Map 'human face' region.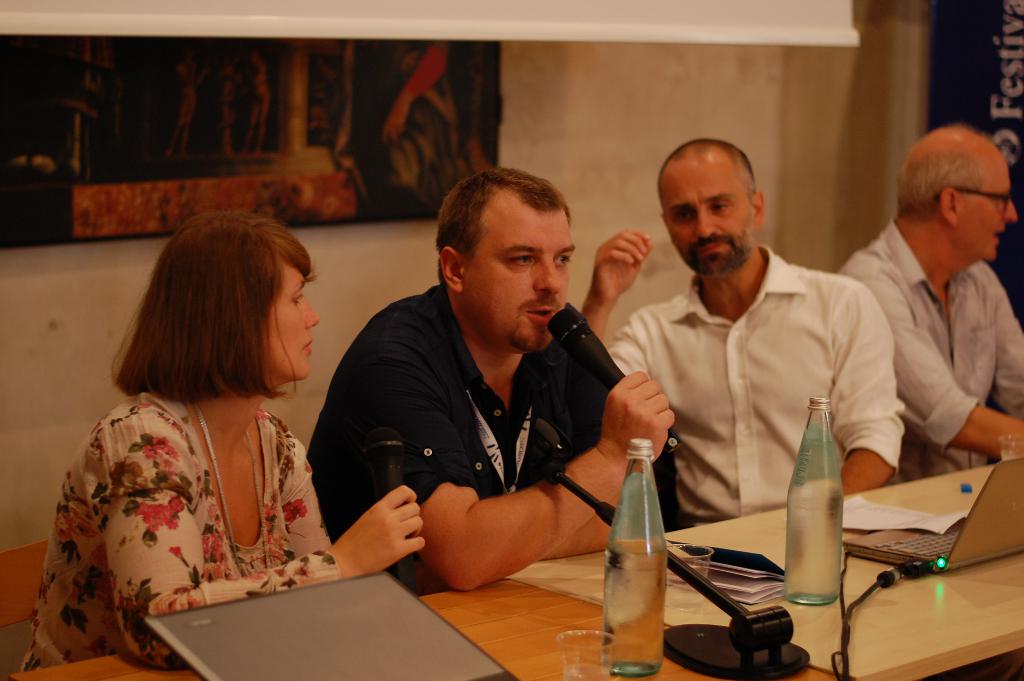
Mapped to (461,209,575,353).
